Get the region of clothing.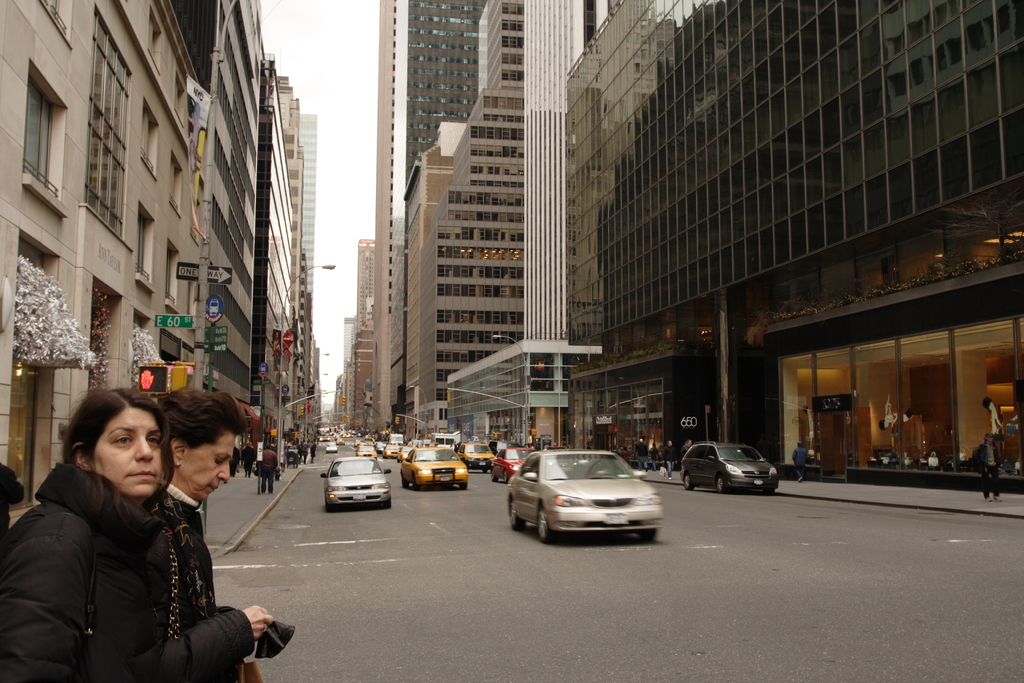
box(0, 465, 260, 682).
